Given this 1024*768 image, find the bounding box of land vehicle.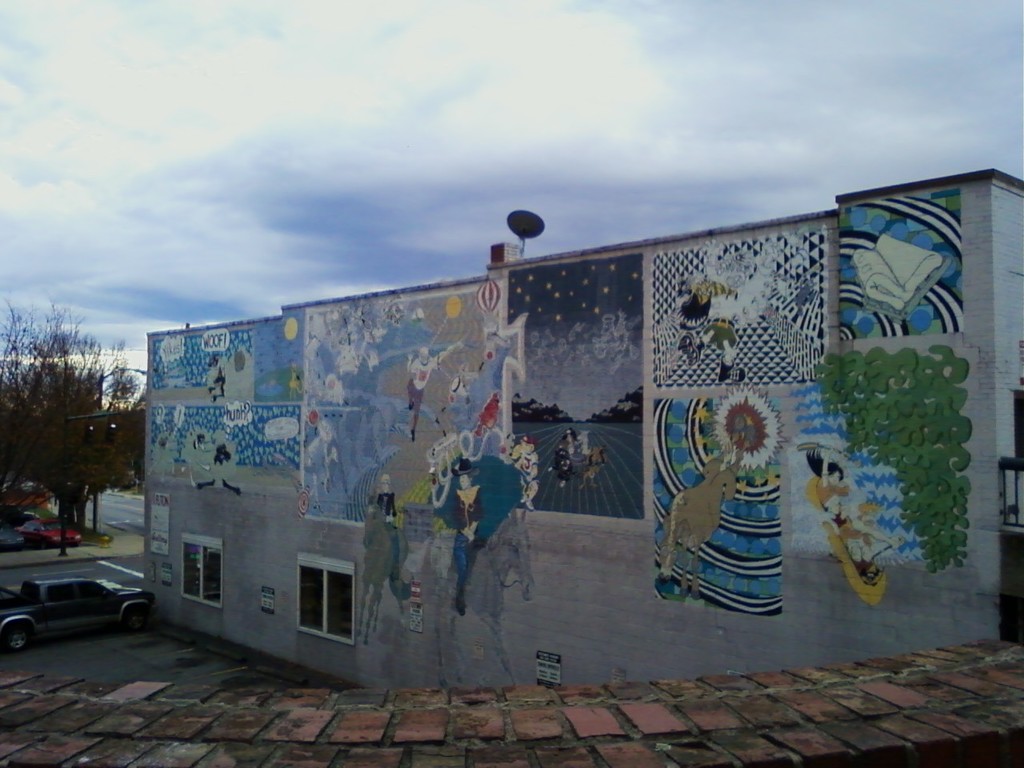
locate(0, 478, 52, 522).
